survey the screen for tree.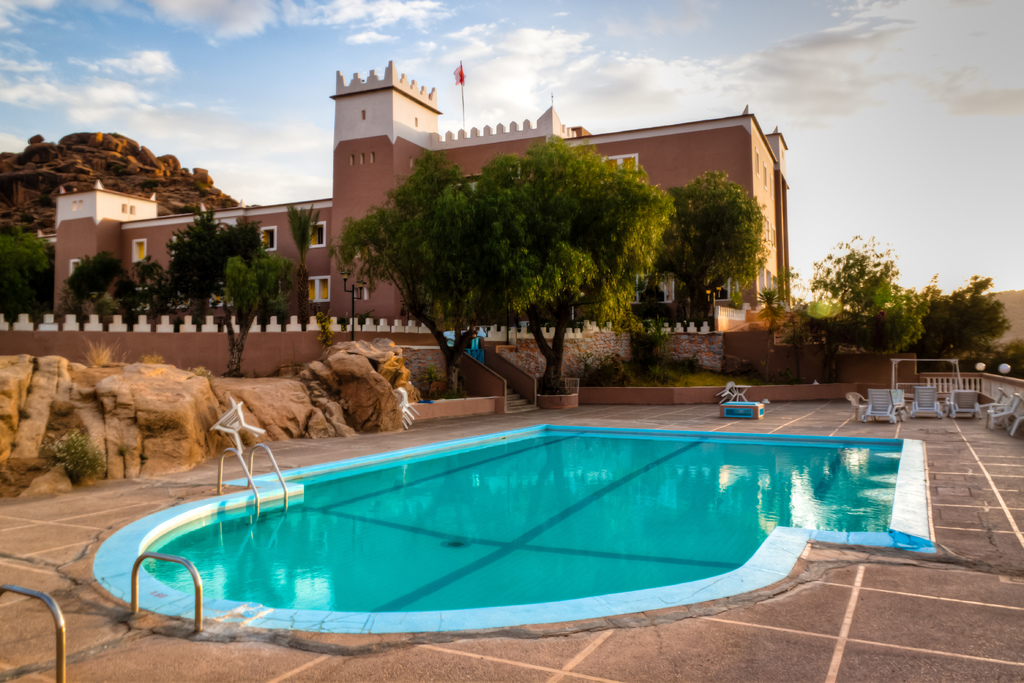
Survey found: 0/226/61/336.
